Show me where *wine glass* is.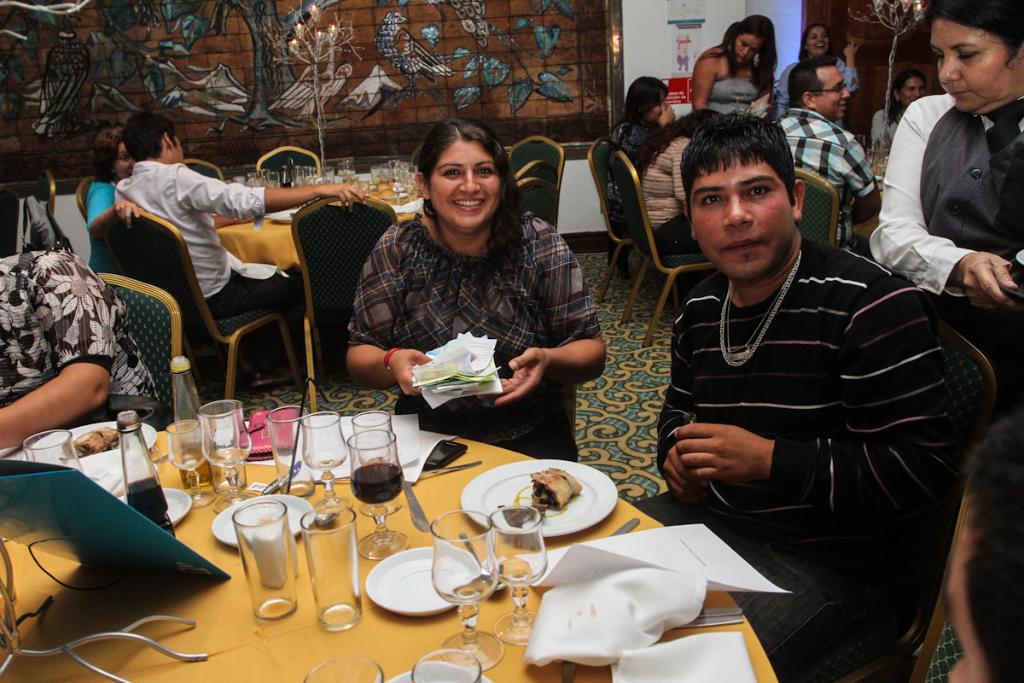
*wine glass* is at bbox=[431, 511, 503, 669].
